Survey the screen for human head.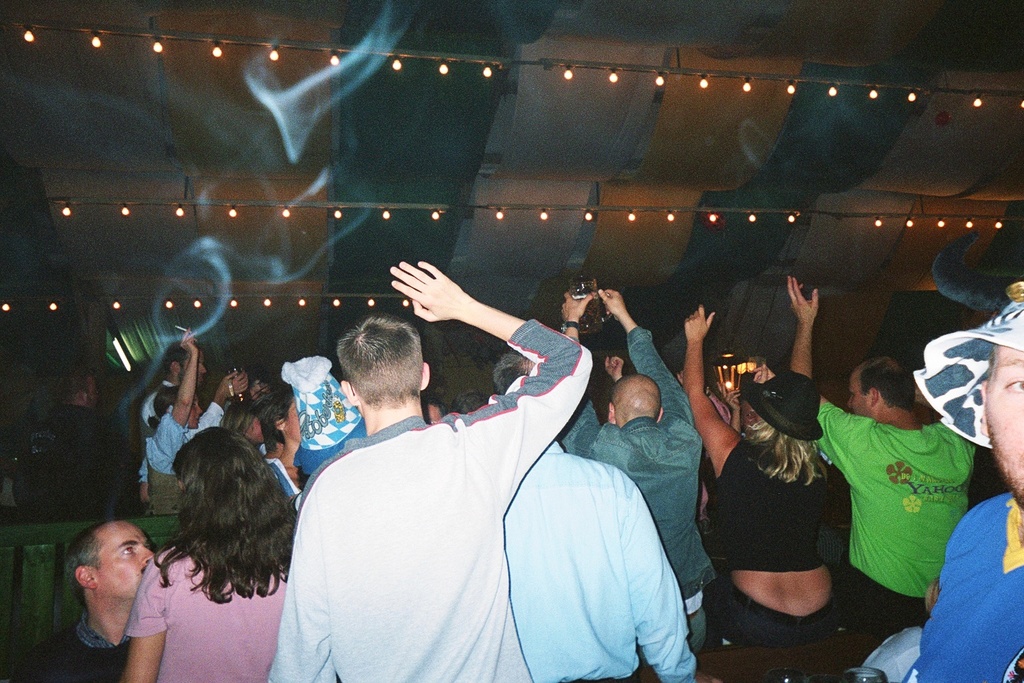
Survey found: rect(304, 393, 369, 478).
